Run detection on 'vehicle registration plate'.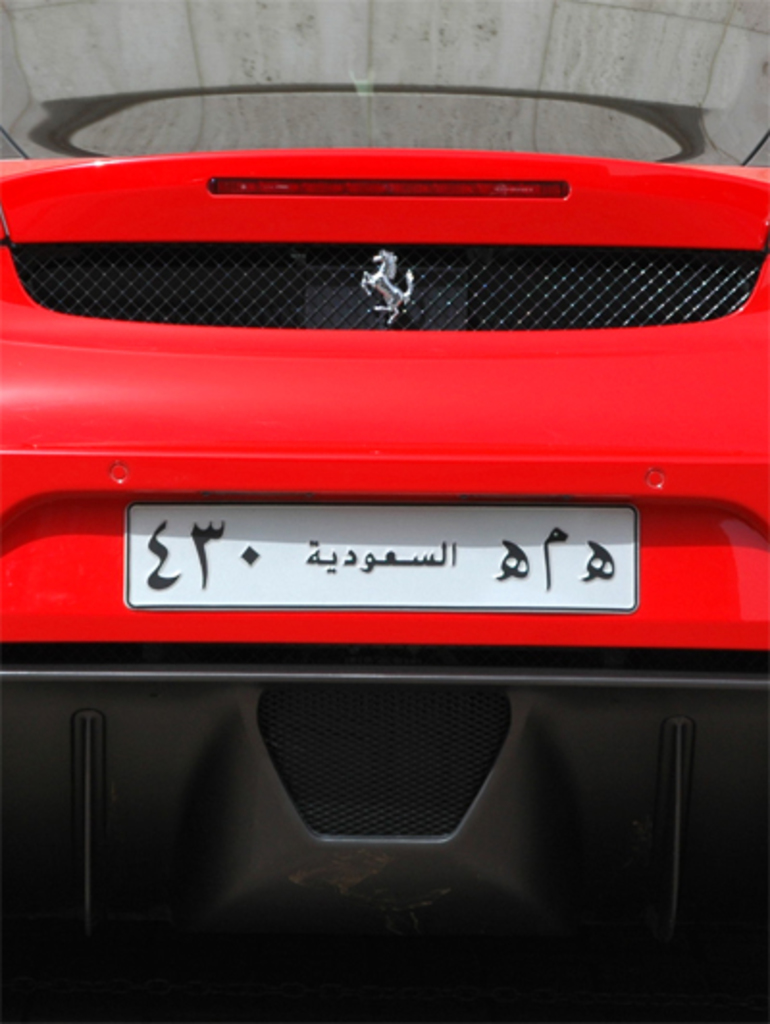
Result: left=125, top=504, right=637, bottom=612.
